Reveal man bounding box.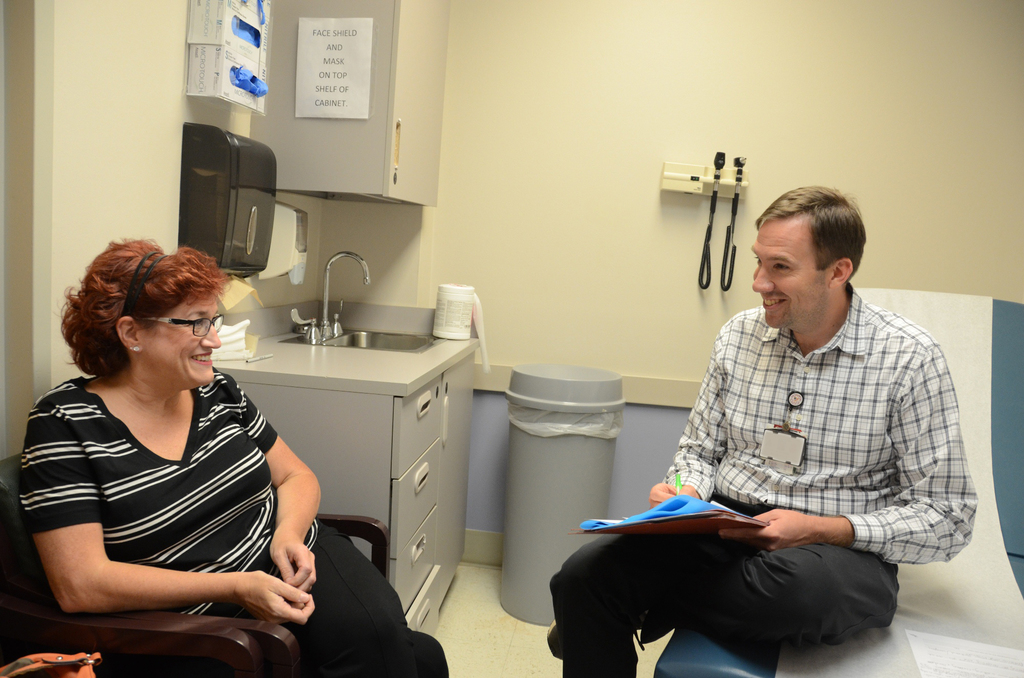
Revealed: 578, 217, 963, 672.
